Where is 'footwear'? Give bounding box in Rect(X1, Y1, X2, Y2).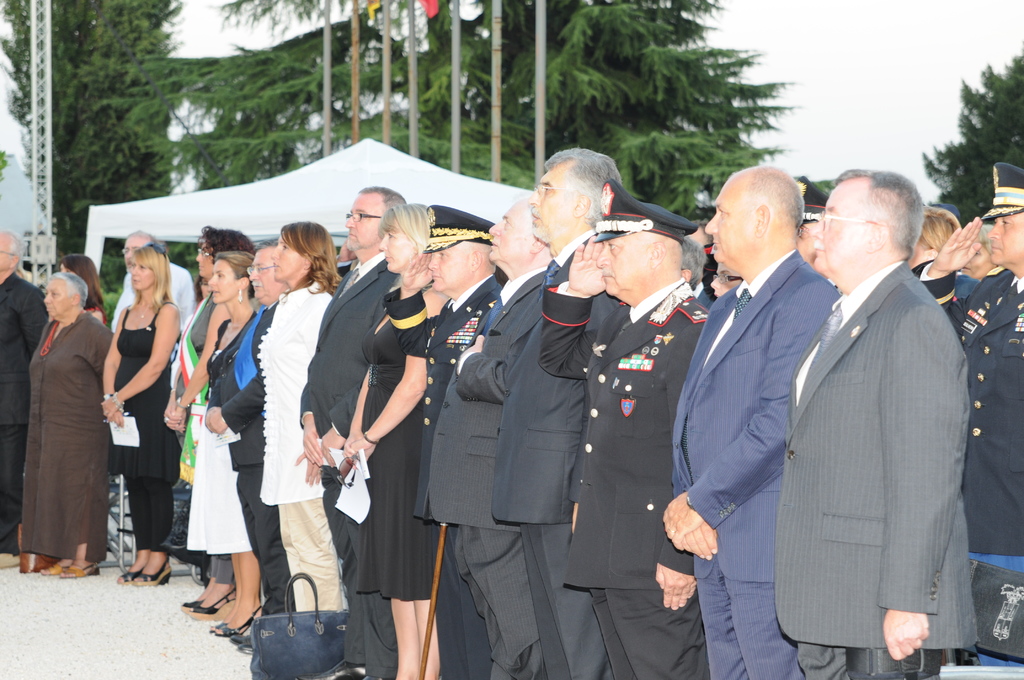
Rect(38, 551, 70, 574).
